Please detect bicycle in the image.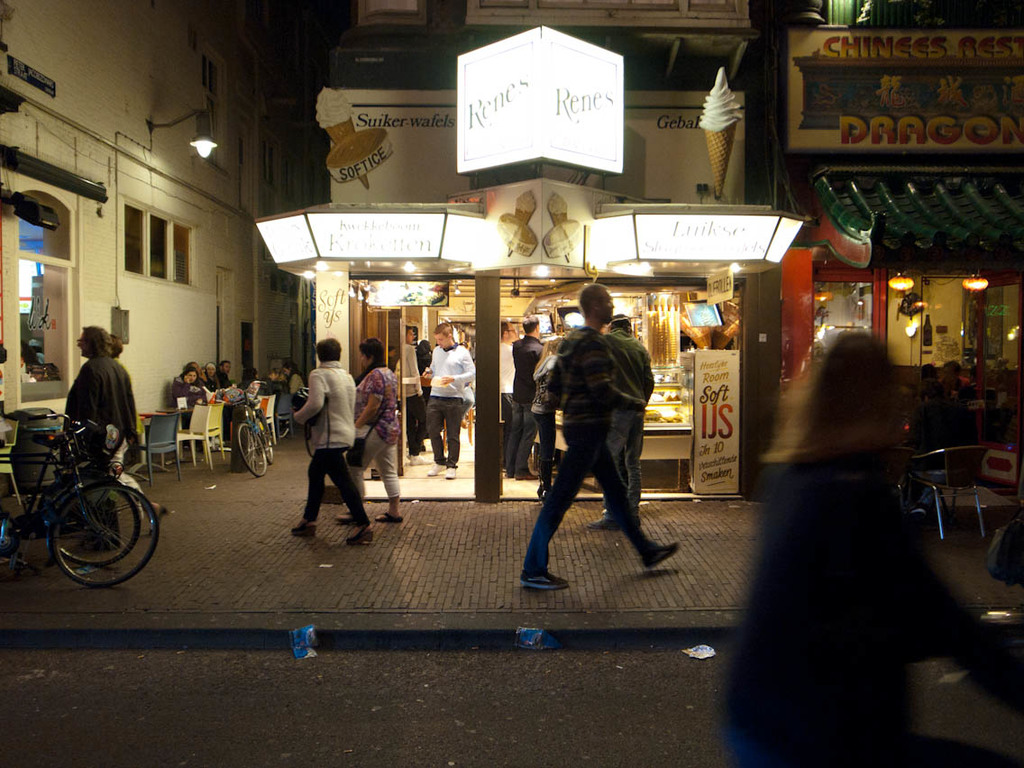
(295,388,313,462).
